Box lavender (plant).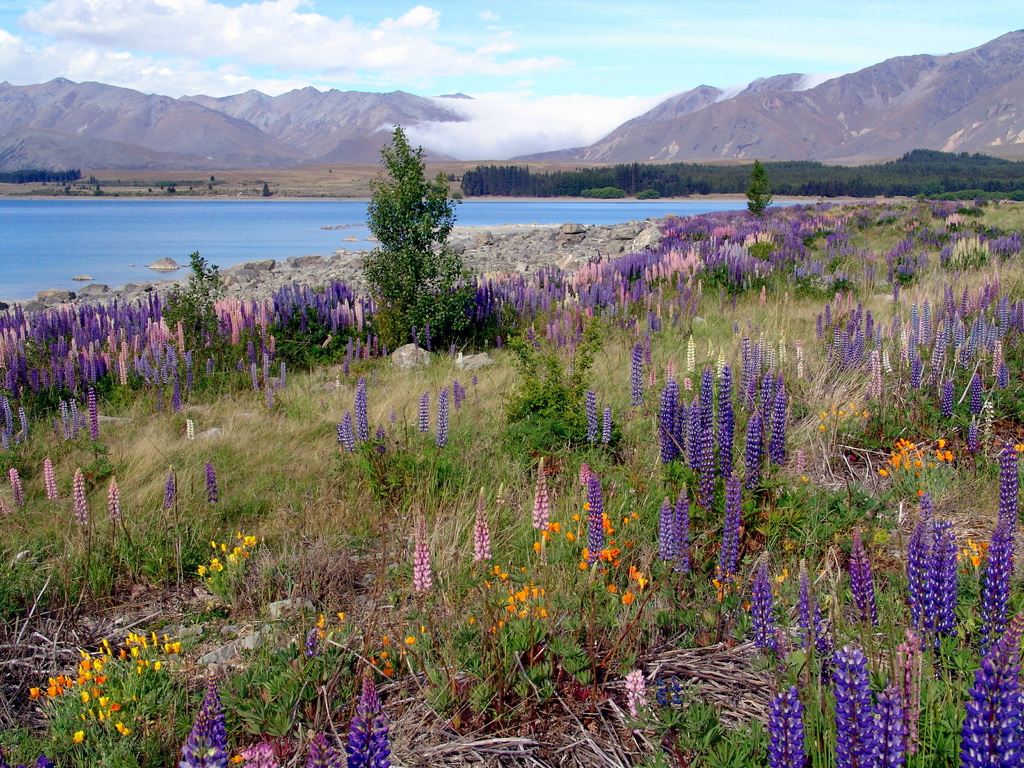
BBox(743, 415, 765, 506).
